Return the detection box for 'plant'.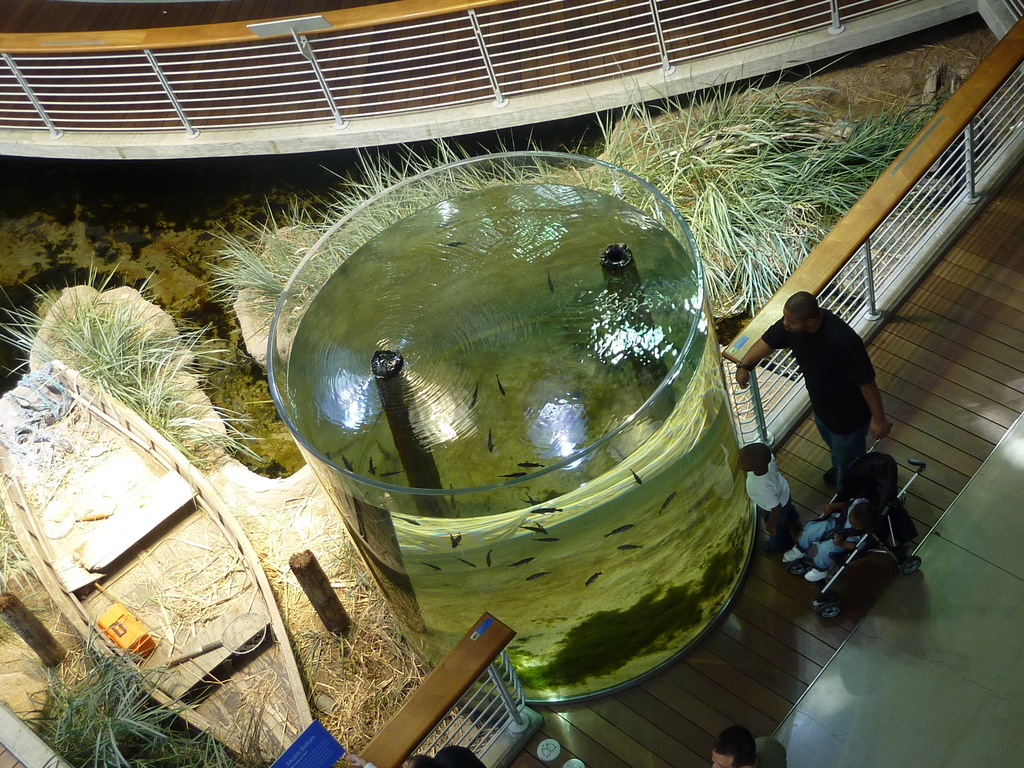
<bbox>191, 193, 360, 337</bbox>.
